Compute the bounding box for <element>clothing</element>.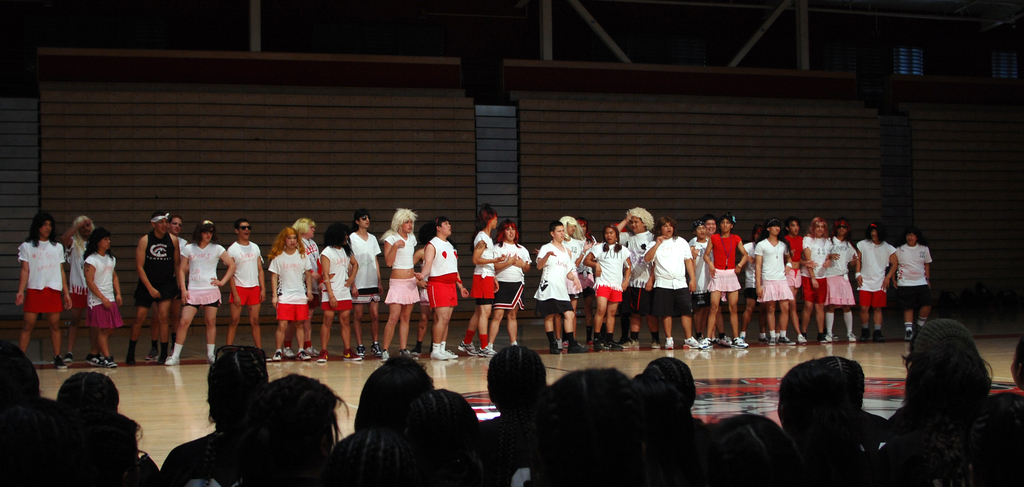
bbox=(627, 328, 641, 343).
